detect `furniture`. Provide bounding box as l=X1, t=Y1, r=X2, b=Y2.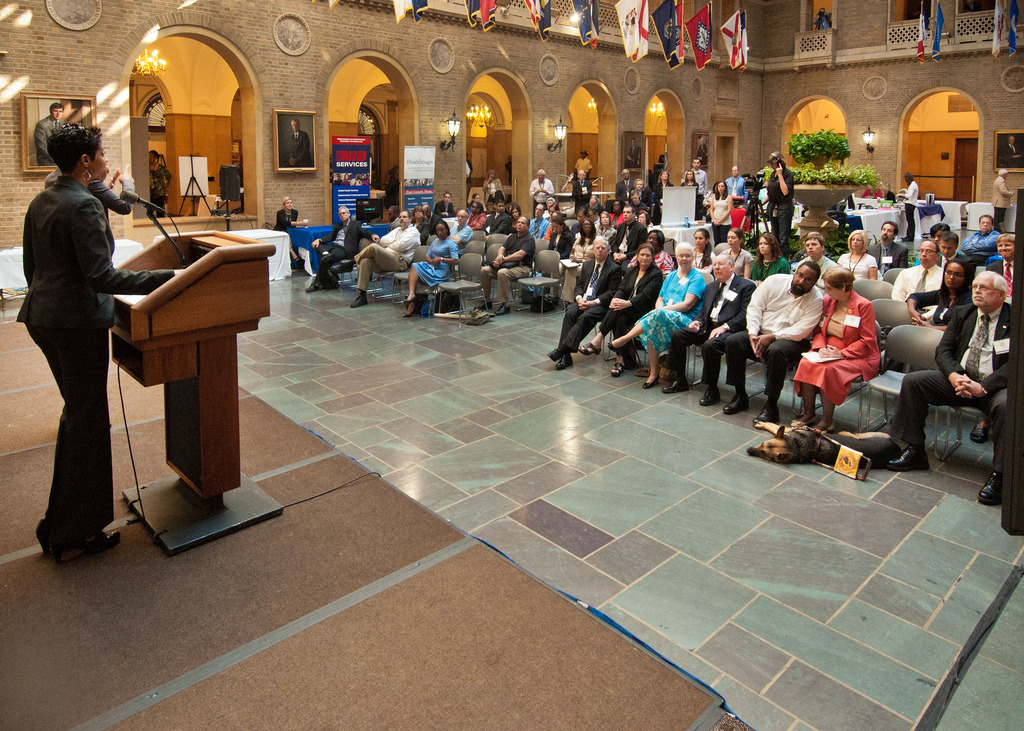
l=1000, t=203, r=1016, b=234.
